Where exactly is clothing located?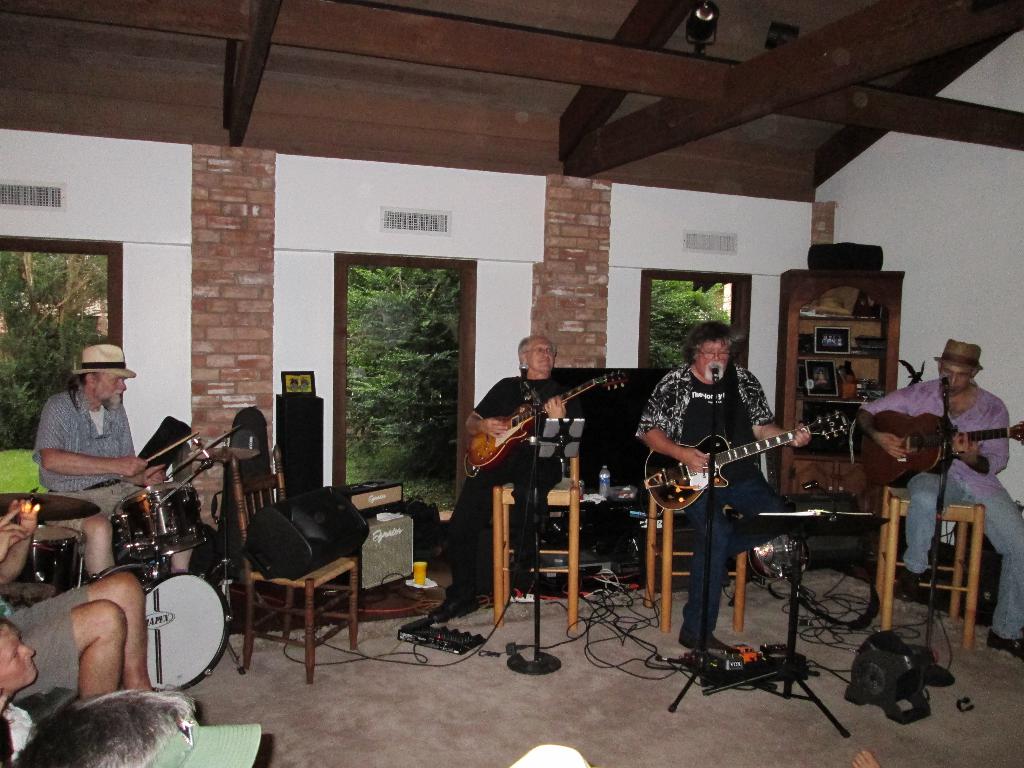
Its bounding box is x1=866 y1=376 x2=1023 y2=630.
